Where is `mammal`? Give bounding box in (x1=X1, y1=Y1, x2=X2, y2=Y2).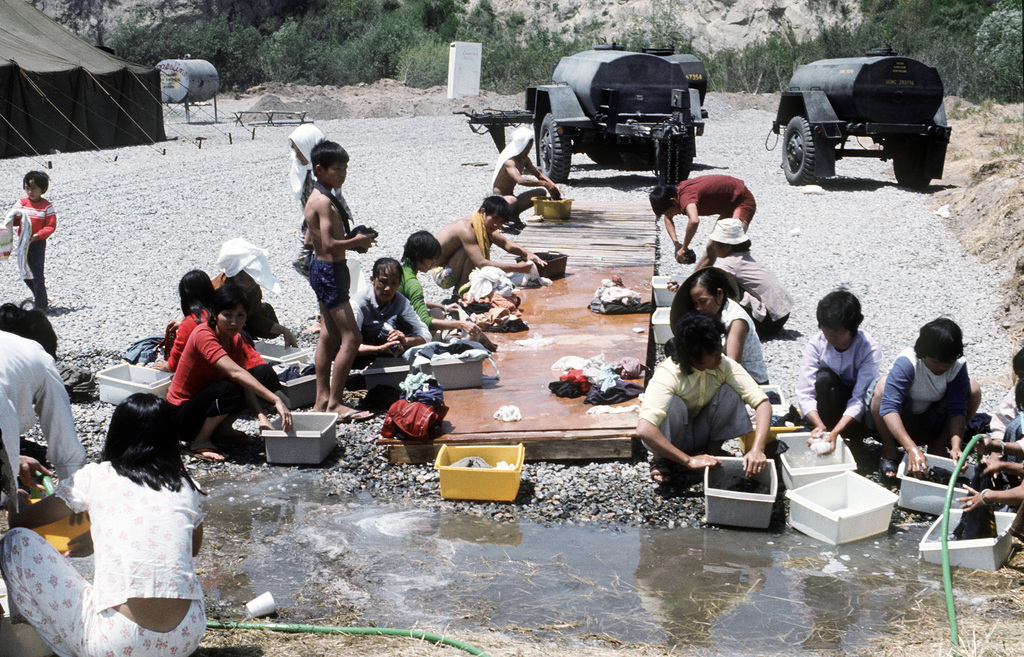
(x1=794, y1=285, x2=879, y2=461).
